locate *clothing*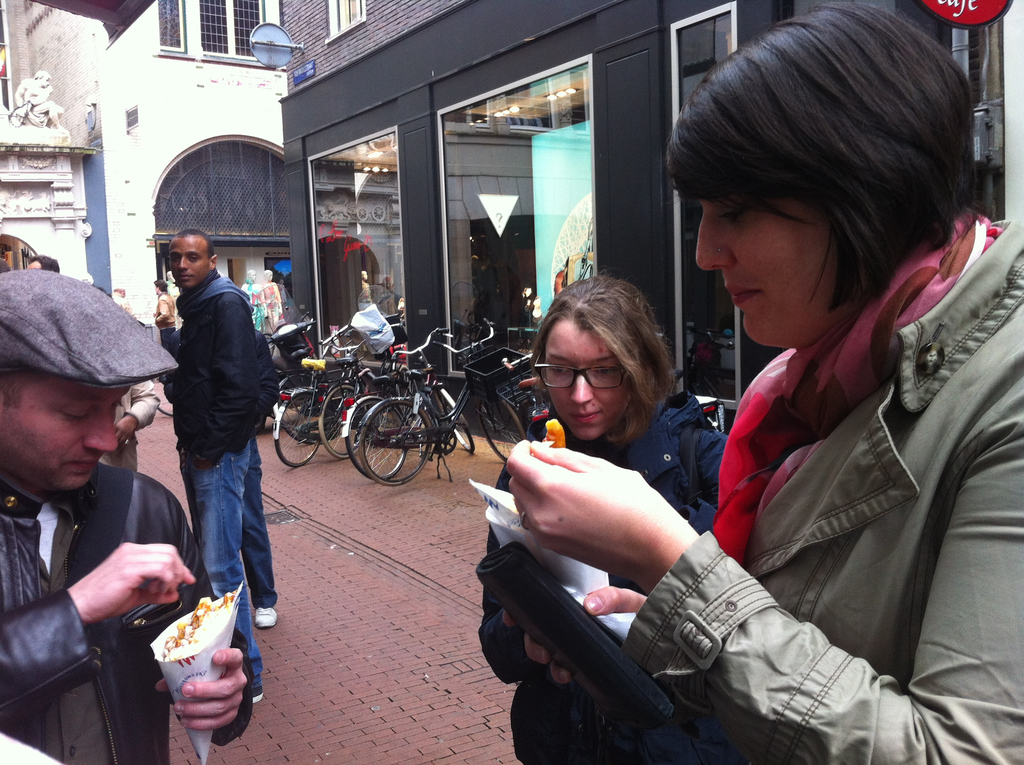
x1=1 y1=458 x2=259 y2=764
